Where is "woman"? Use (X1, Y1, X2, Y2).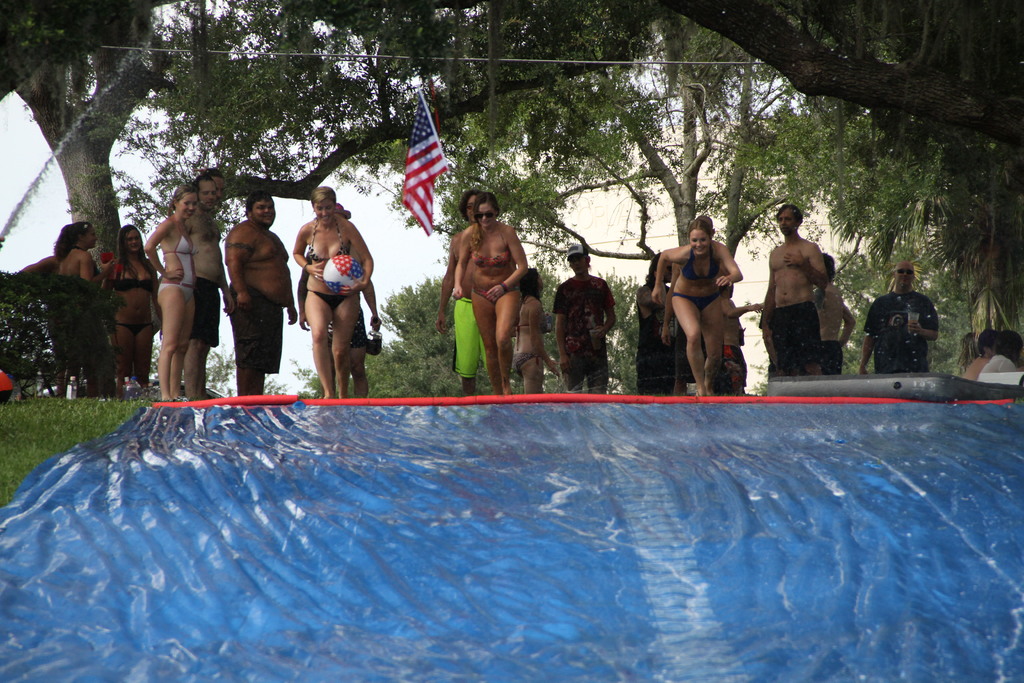
(140, 190, 202, 394).
